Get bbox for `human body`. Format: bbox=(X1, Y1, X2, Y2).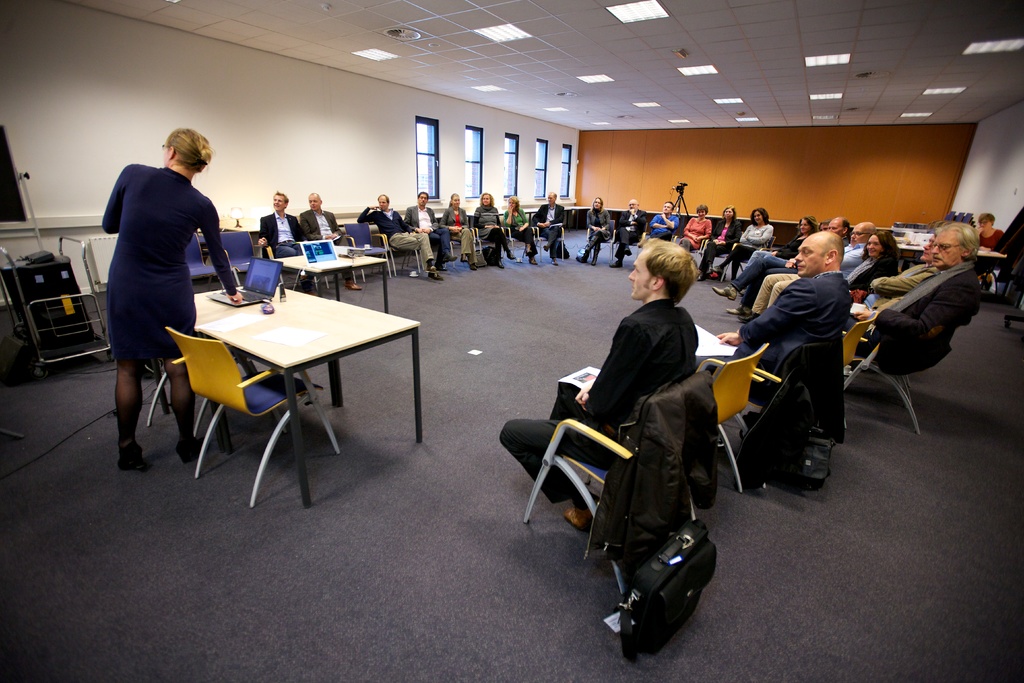
bbox=(673, 215, 711, 254).
